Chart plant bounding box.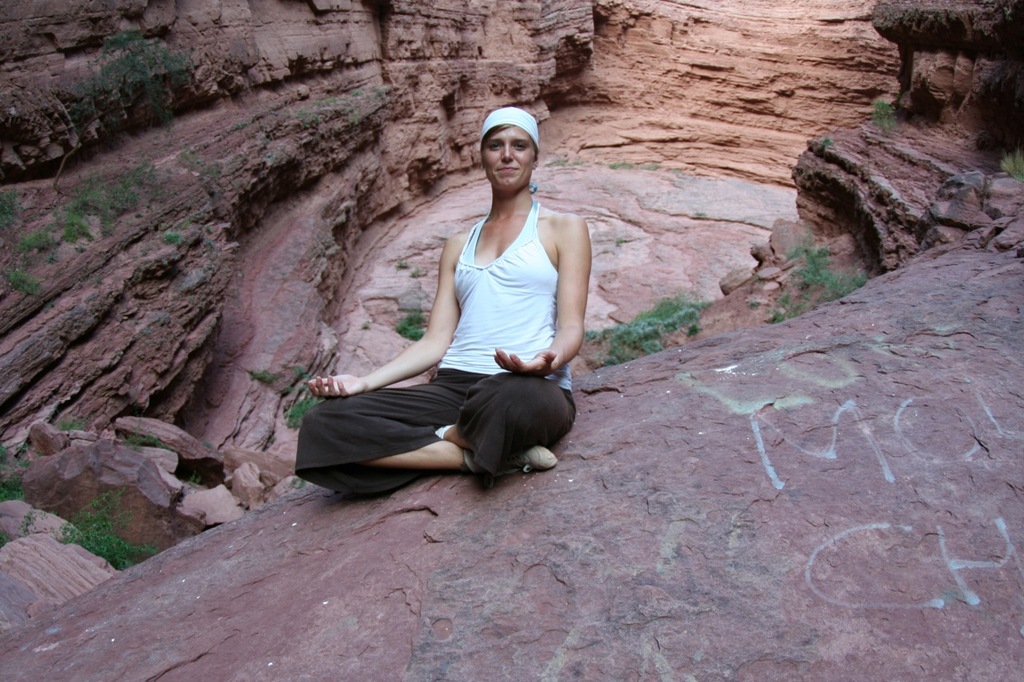
Charted: crop(994, 143, 1023, 181).
